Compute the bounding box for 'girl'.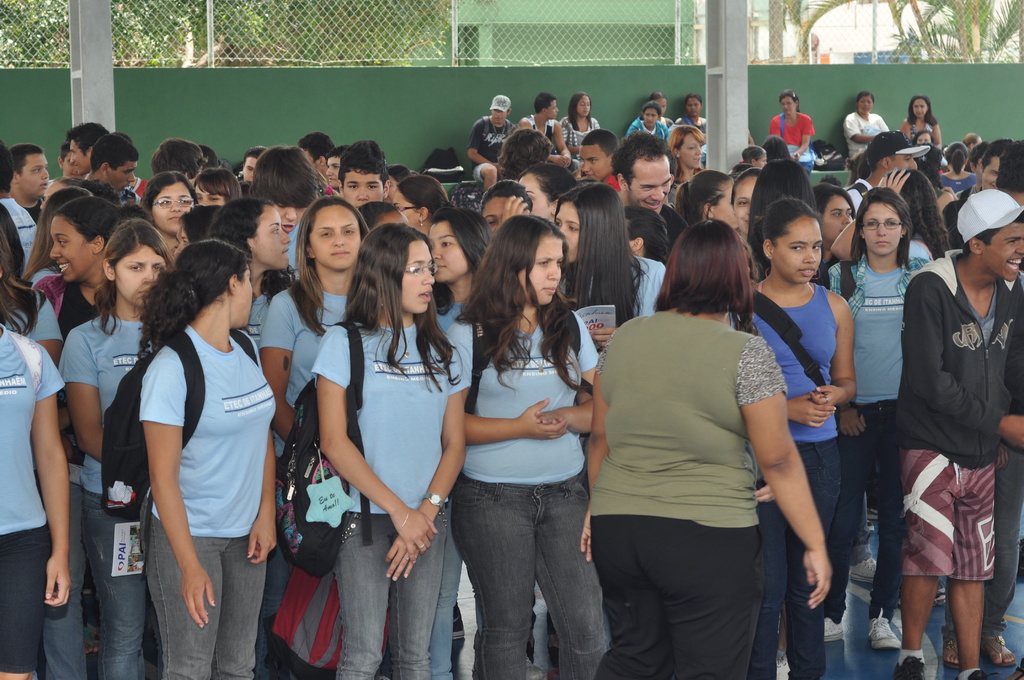
{"x1": 0, "y1": 225, "x2": 72, "y2": 679}.
